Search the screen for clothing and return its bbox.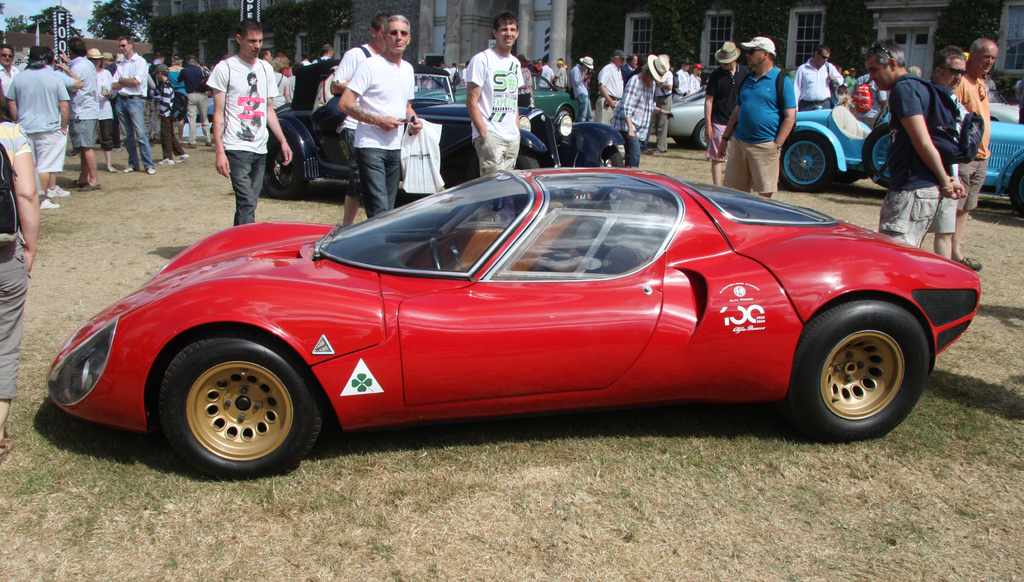
Found: bbox=[343, 52, 417, 216].
